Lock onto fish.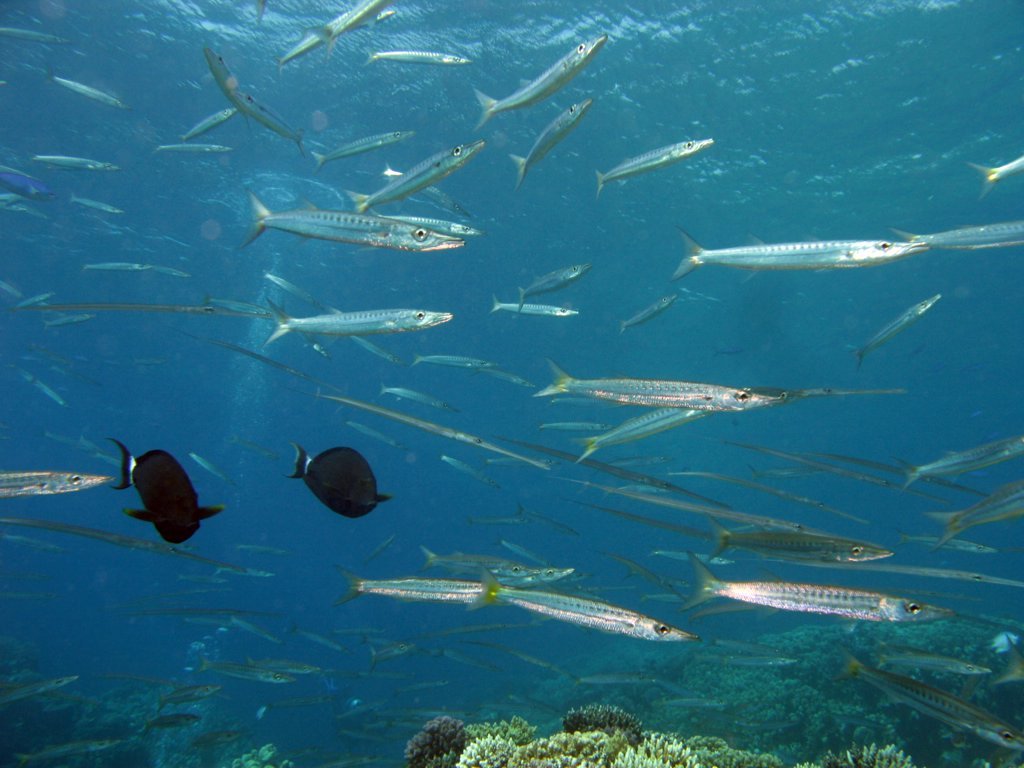
Locked: 844 651 1023 749.
